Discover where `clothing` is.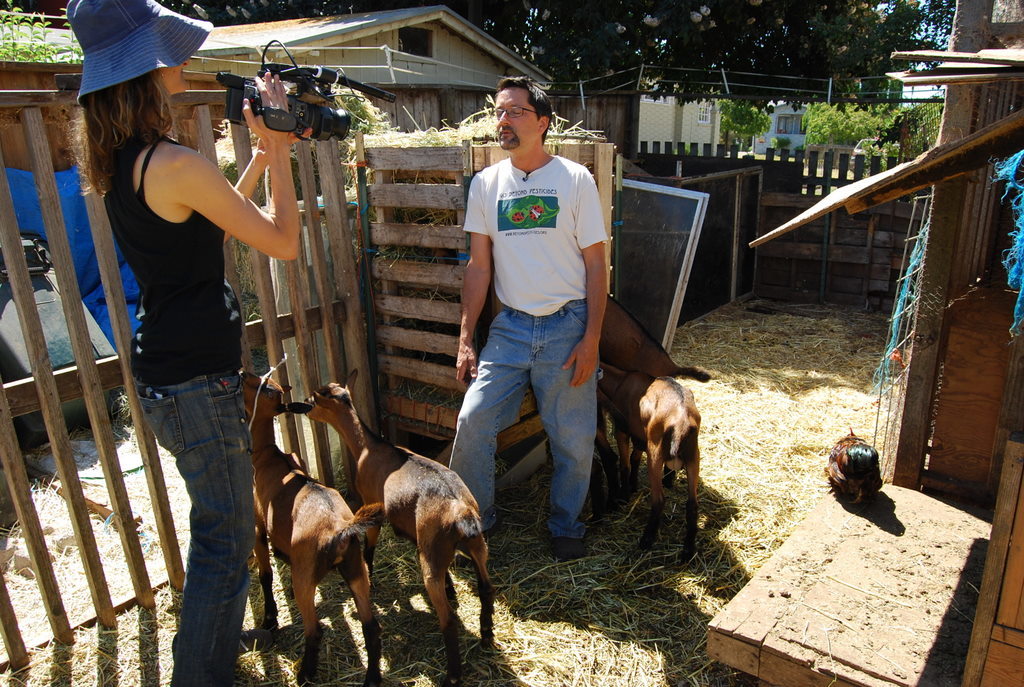
Discovered at bbox=[104, 131, 256, 686].
